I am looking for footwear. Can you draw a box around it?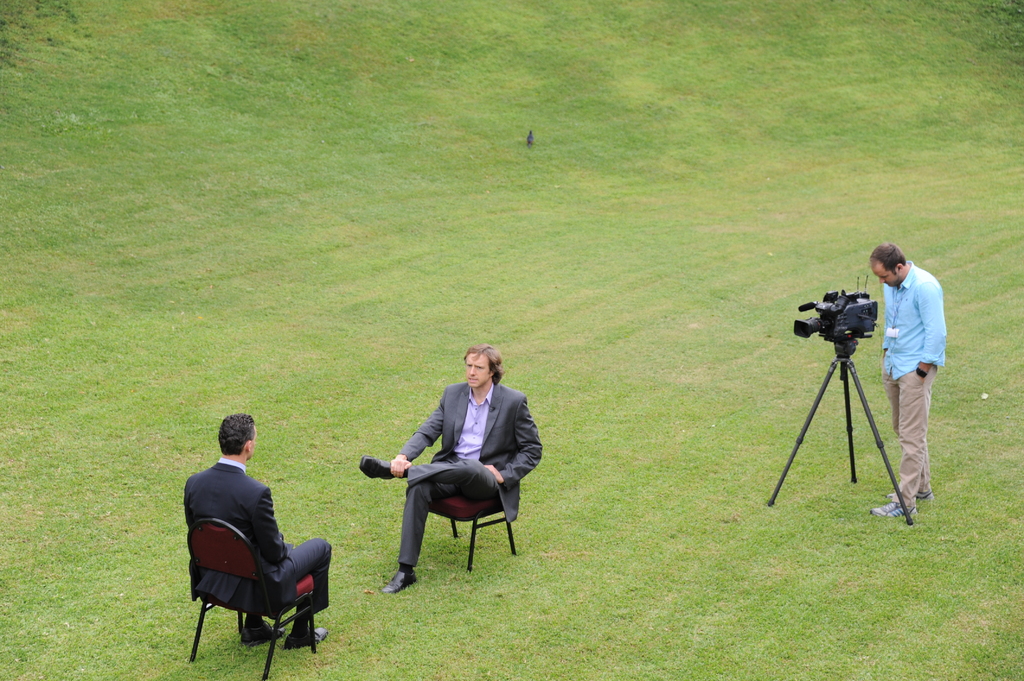
Sure, the bounding box is bbox=[239, 618, 283, 647].
